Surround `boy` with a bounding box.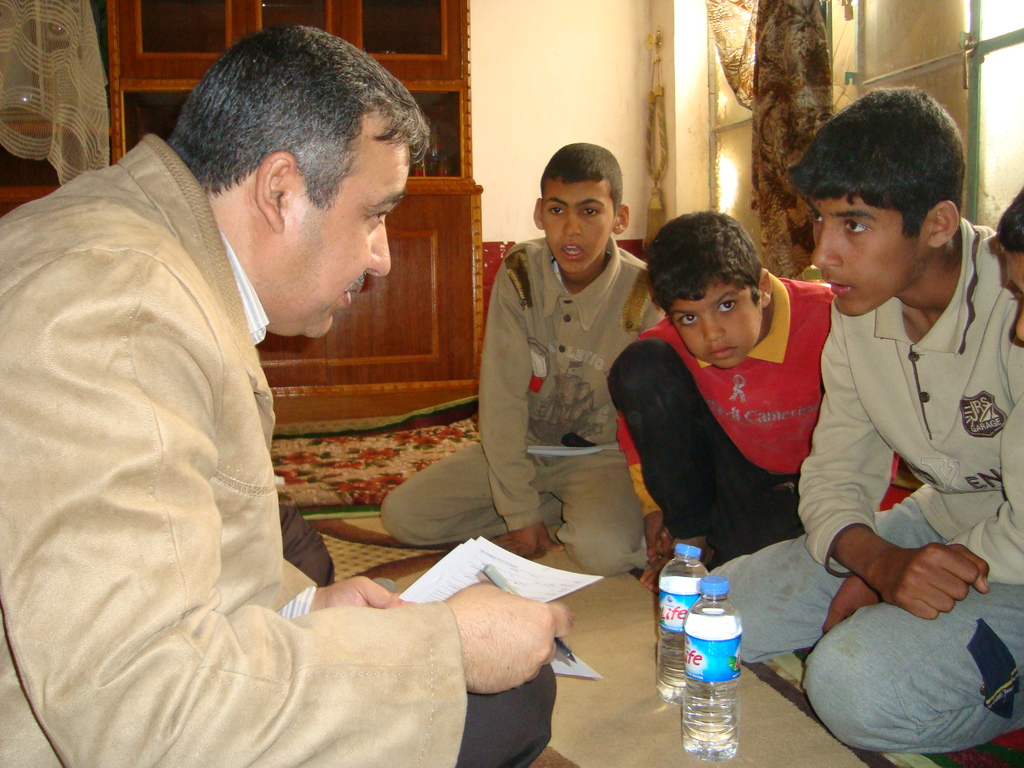
[609,207,922,595].
